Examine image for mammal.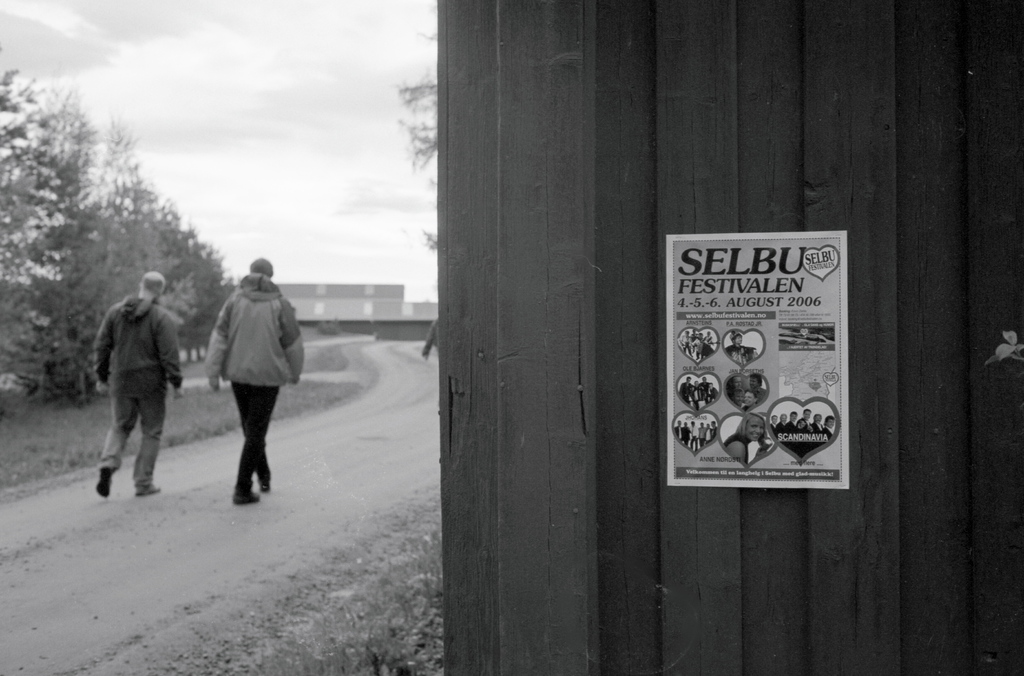
Examination result: locate(417, 317, 440, 357).
